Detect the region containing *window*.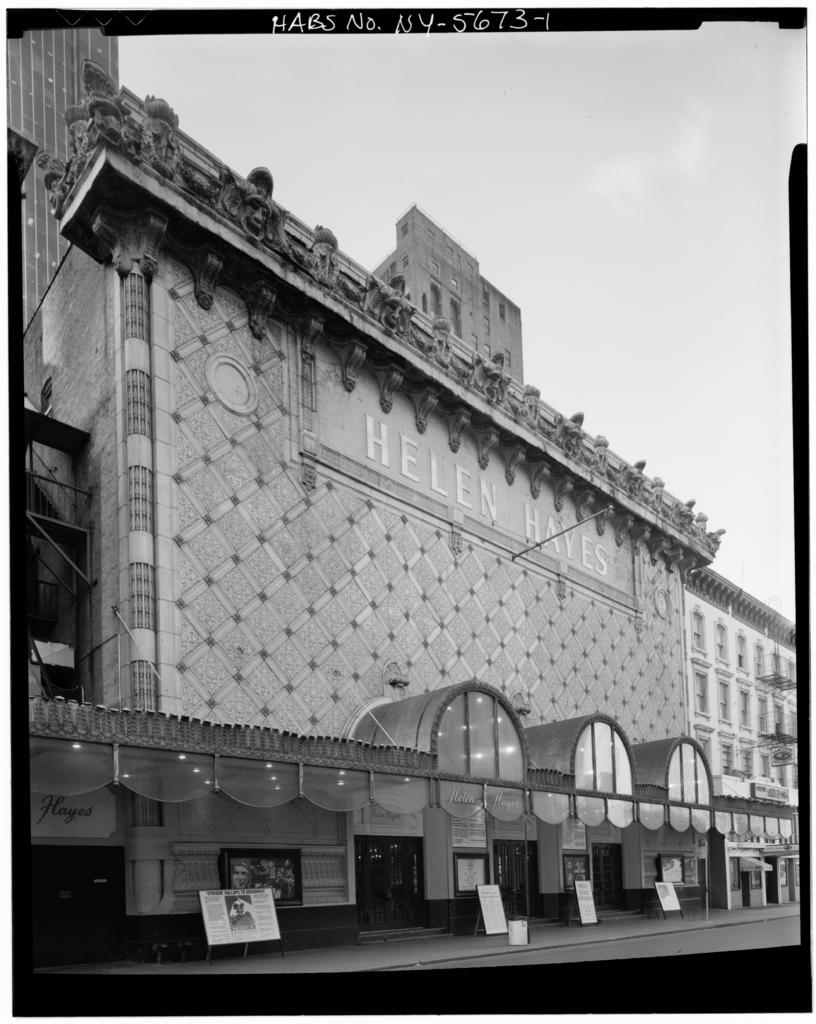
{"left": 757, "top": 745, "right": 776, "bottom": 787}.
